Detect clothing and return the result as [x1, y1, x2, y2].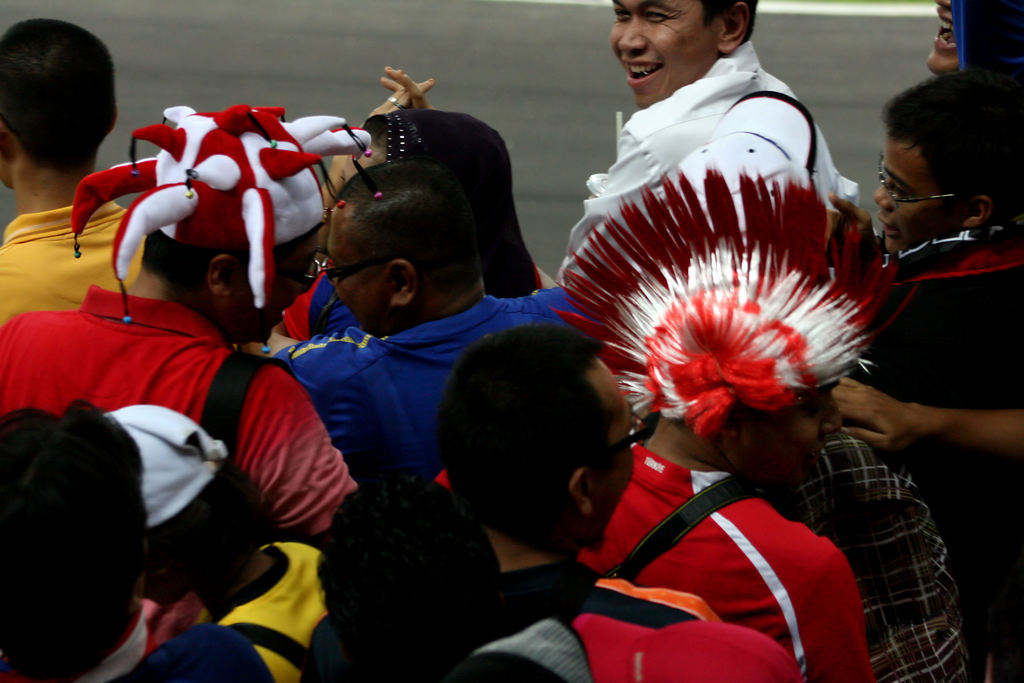
[0, 199, 172, 336].
